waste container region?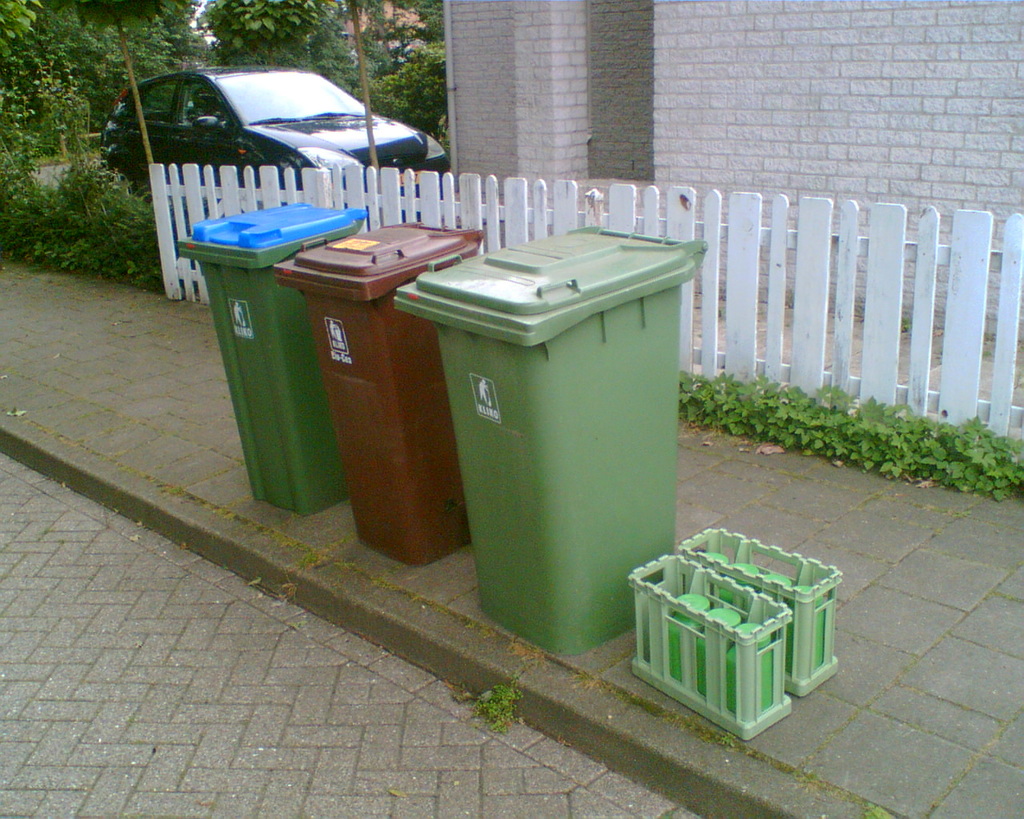
392,225,709,657
